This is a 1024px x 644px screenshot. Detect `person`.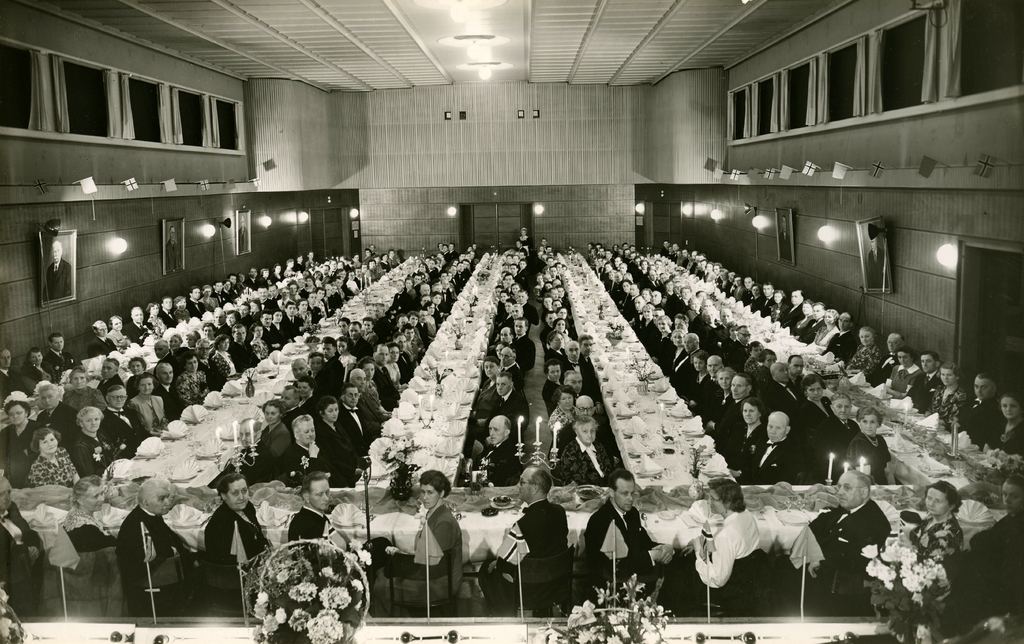
detection(803, 467, 902, 627).
